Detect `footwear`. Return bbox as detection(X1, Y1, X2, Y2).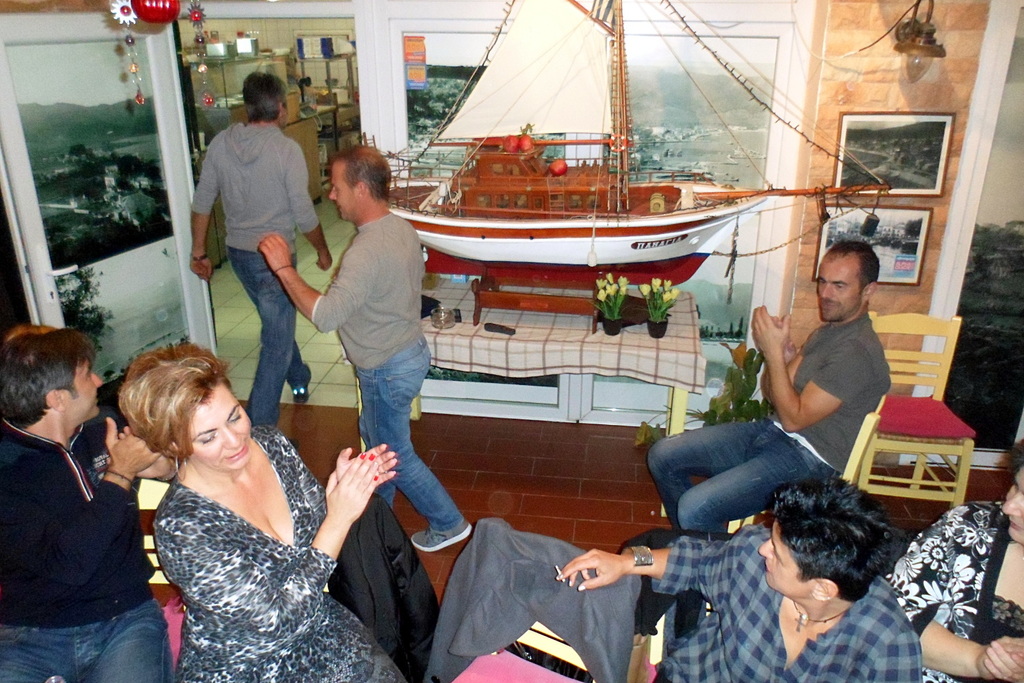
detection(292, 365, 312, 399).
